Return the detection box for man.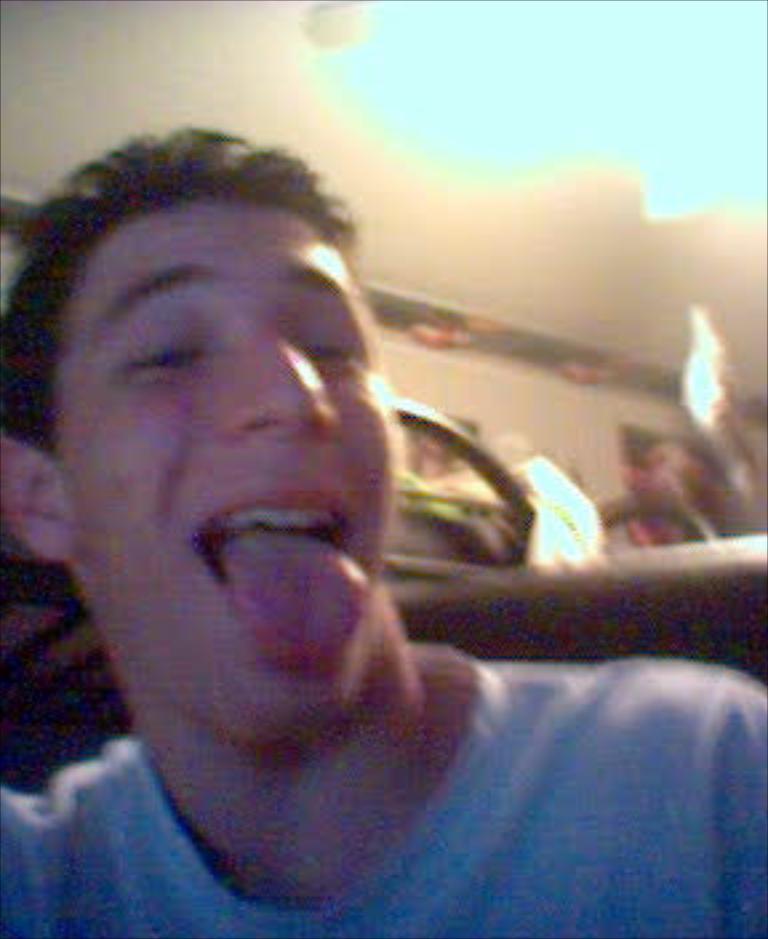
bbox=[0, 128, 656, 934].
